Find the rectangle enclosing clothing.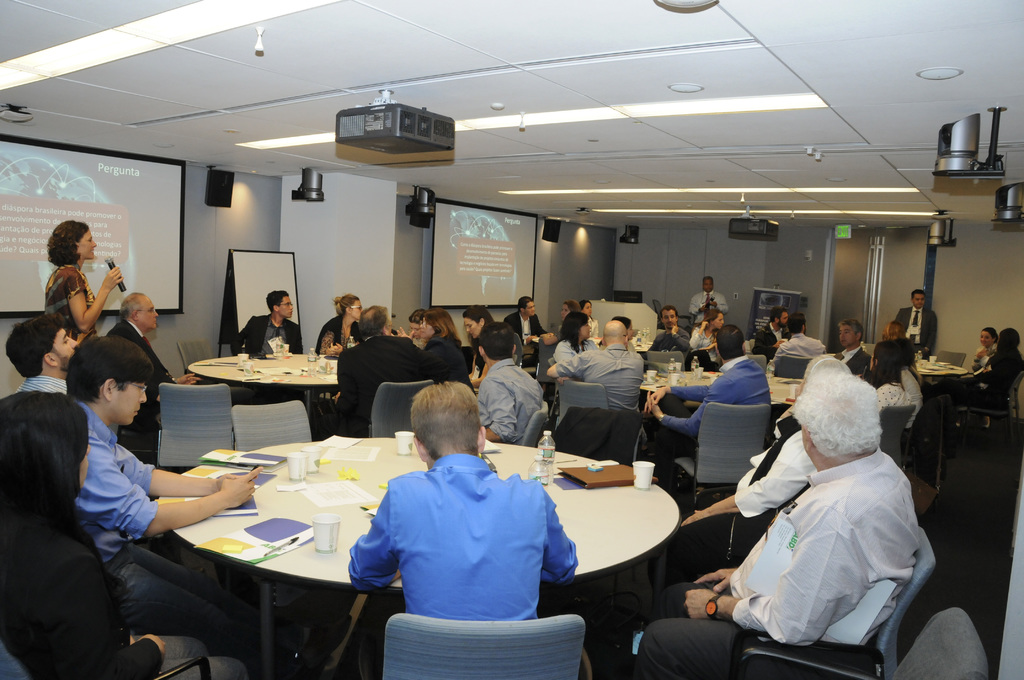
bbox=[513, 315, 552, 373].
